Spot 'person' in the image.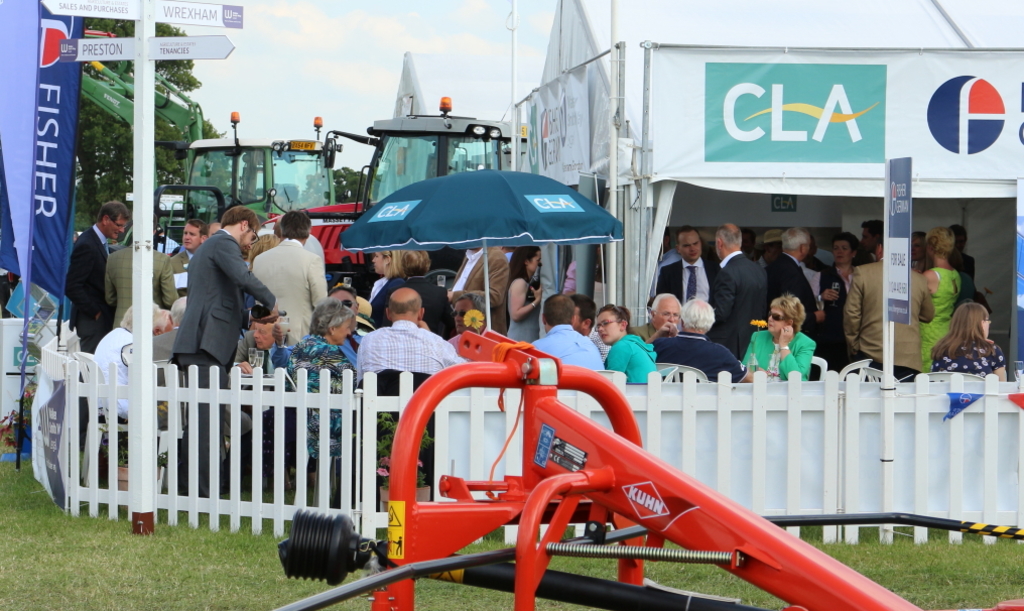
'person' found at x1=827 y1=227 x2=861 y2=293.
